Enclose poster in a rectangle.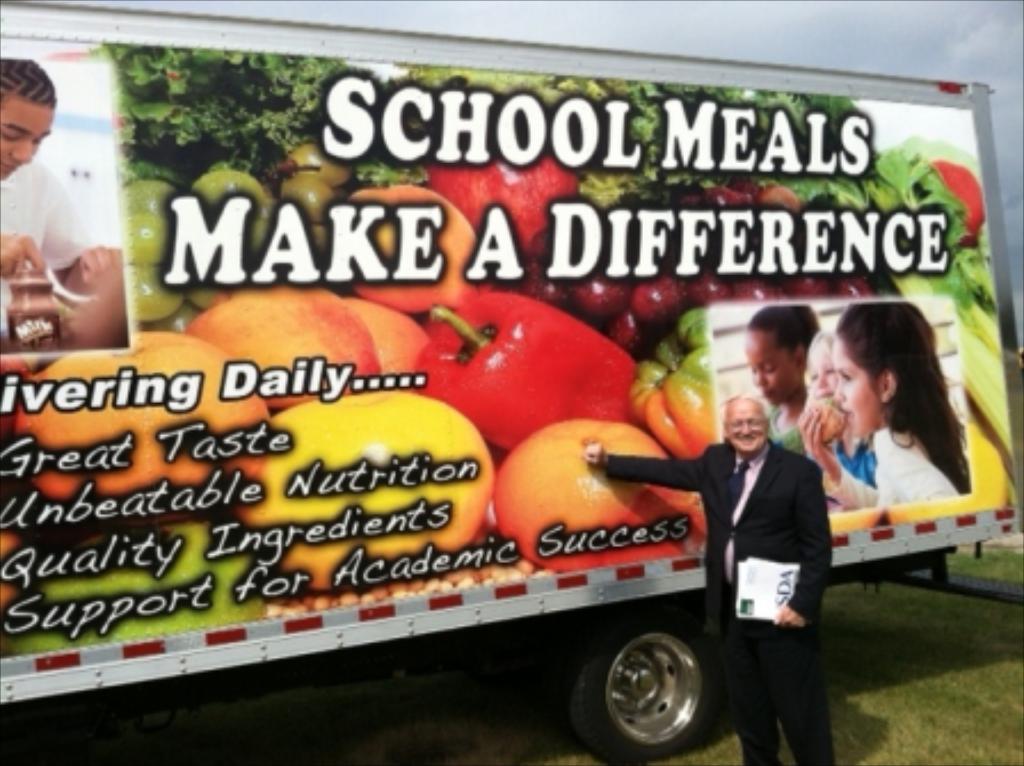
crop(0, 48, 1022, 702).
